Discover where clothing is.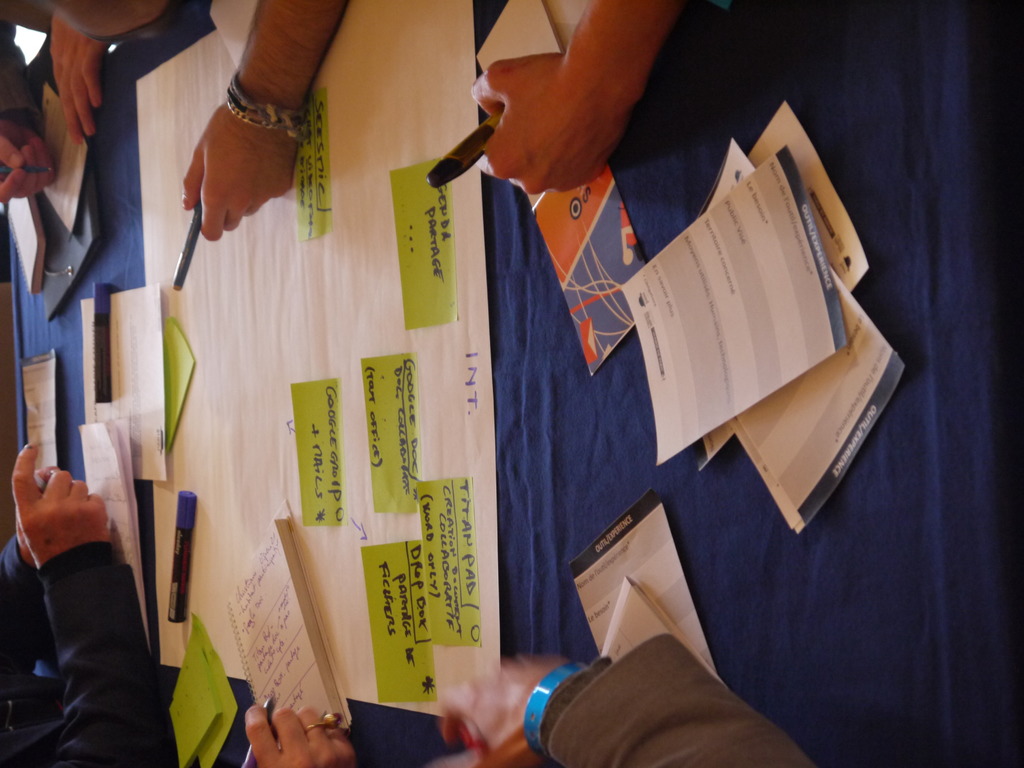
Discovered at 512:641:803:767.
